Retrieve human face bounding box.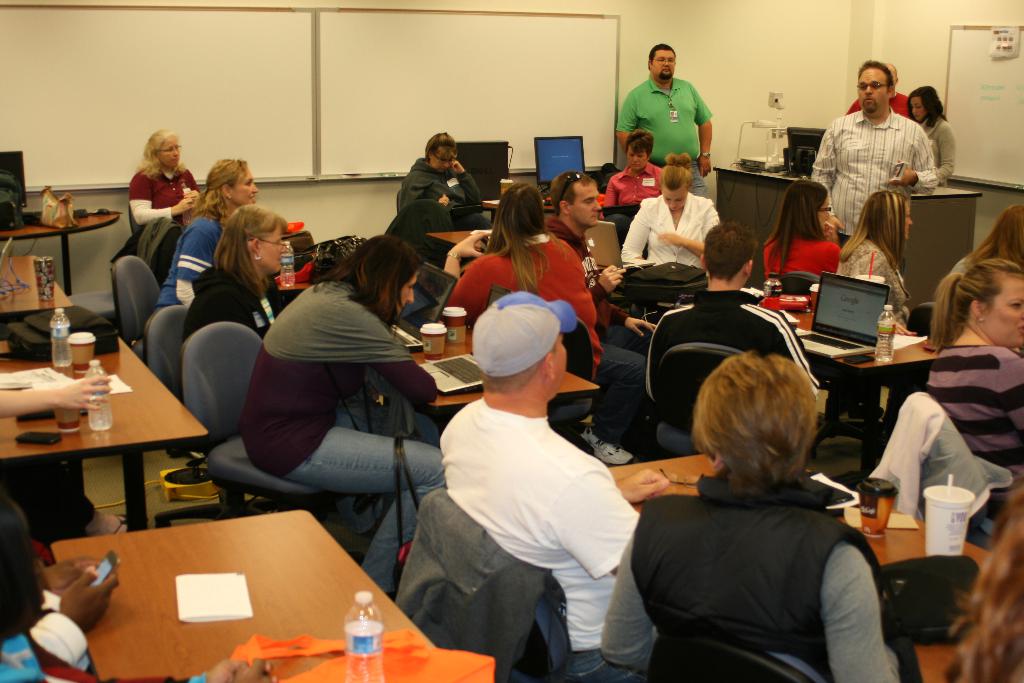
Bounding box: (left=627, top=147, right=647, bottom=173).
